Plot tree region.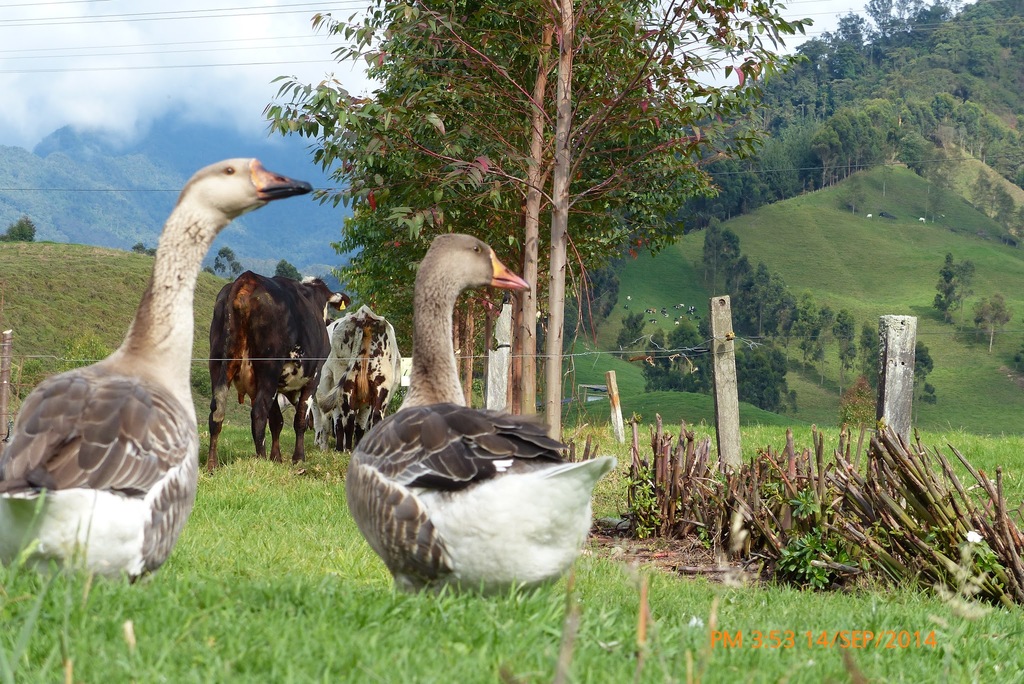
Plotted at x1=936 y1=247 x2=960 y2=327.
